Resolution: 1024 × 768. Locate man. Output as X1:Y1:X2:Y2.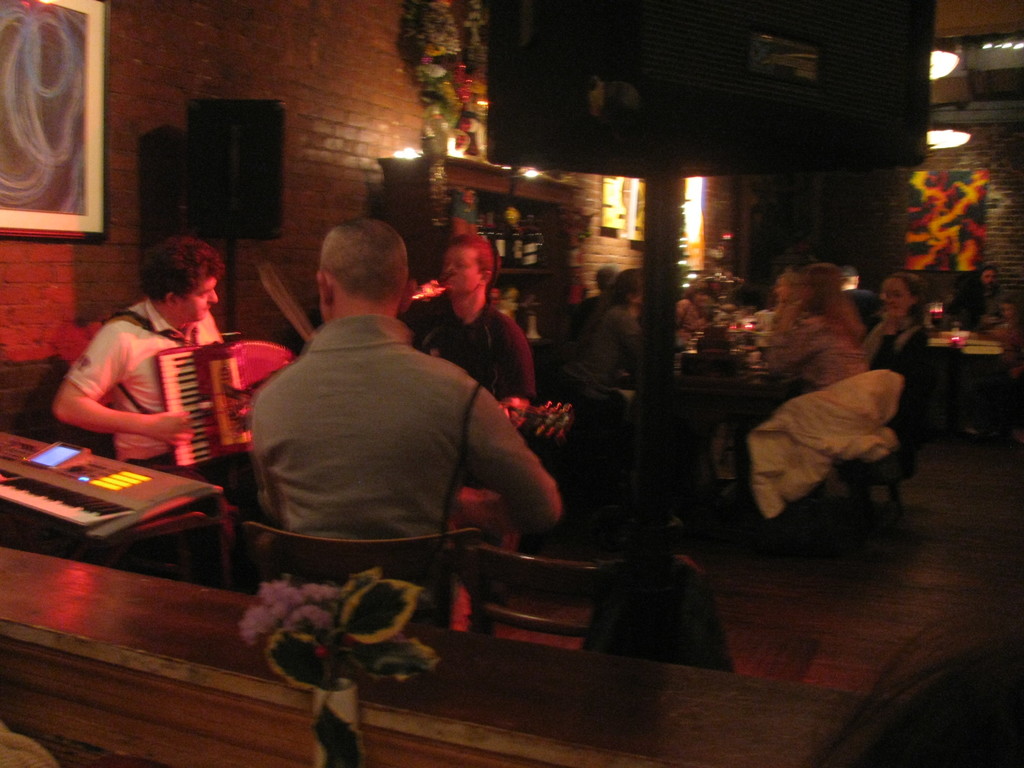
389:236:544:428.
